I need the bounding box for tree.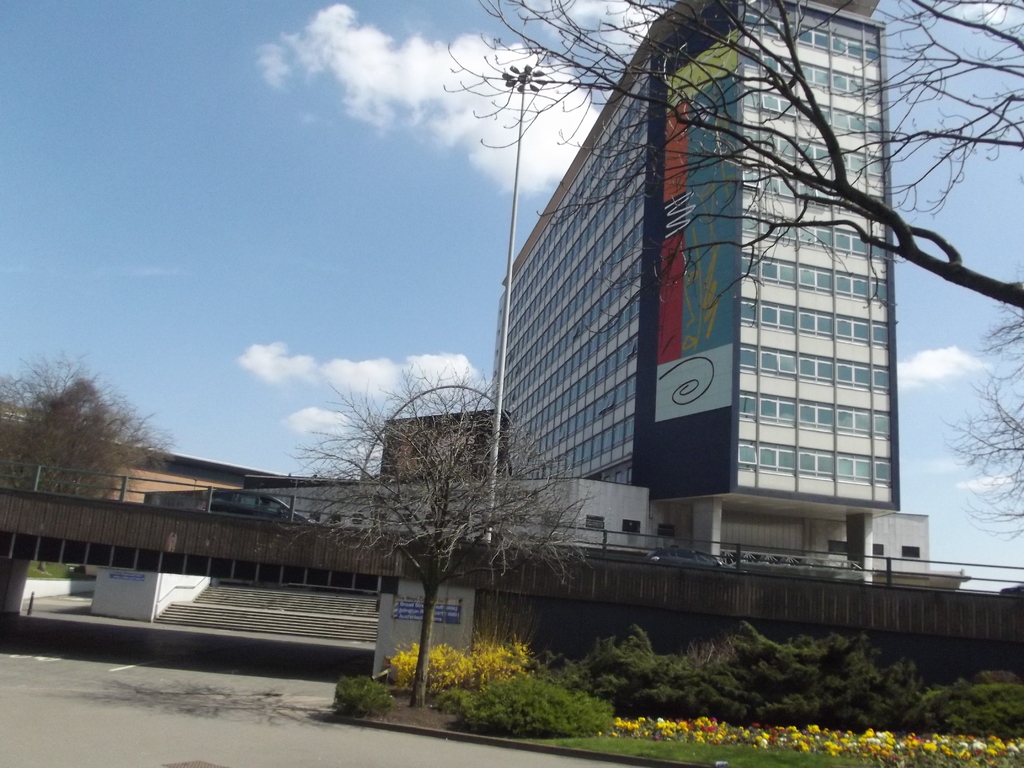
Here it is: x1=283, y1=362, x2=598, y2=714.
